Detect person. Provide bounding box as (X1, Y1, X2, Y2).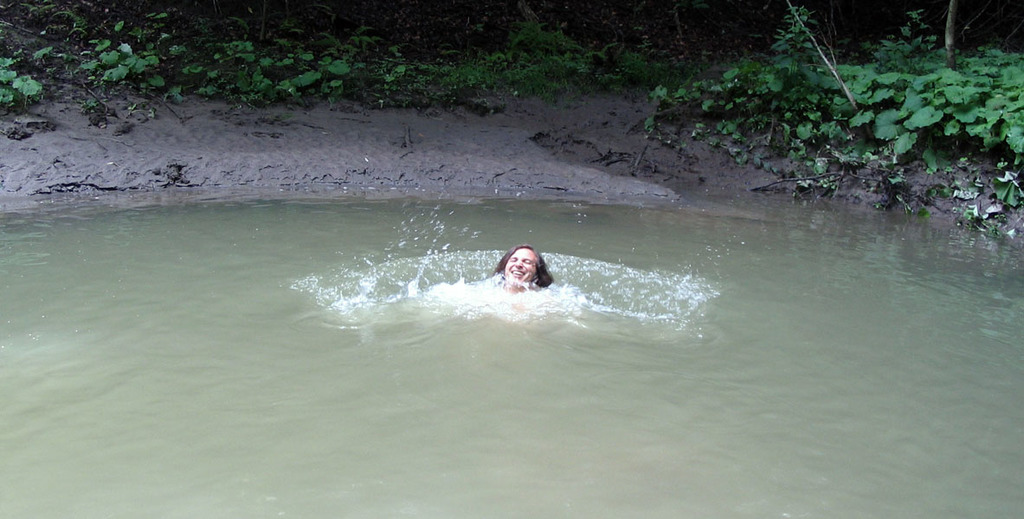
(488, 244, 552, 300).
